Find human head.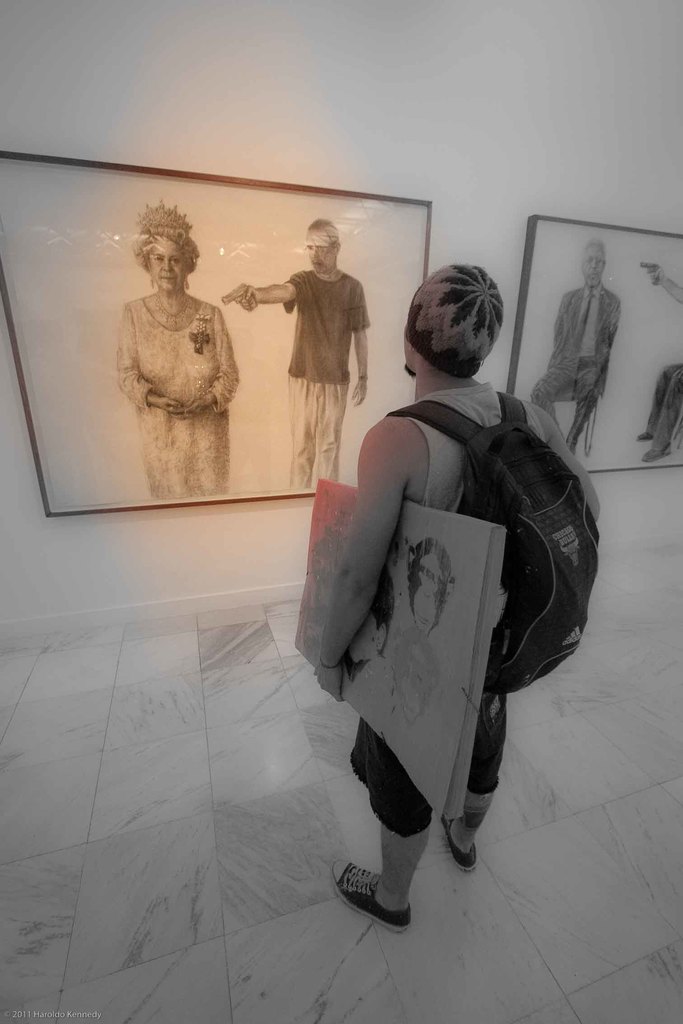
bbox=(580, 239, 611, 285).
